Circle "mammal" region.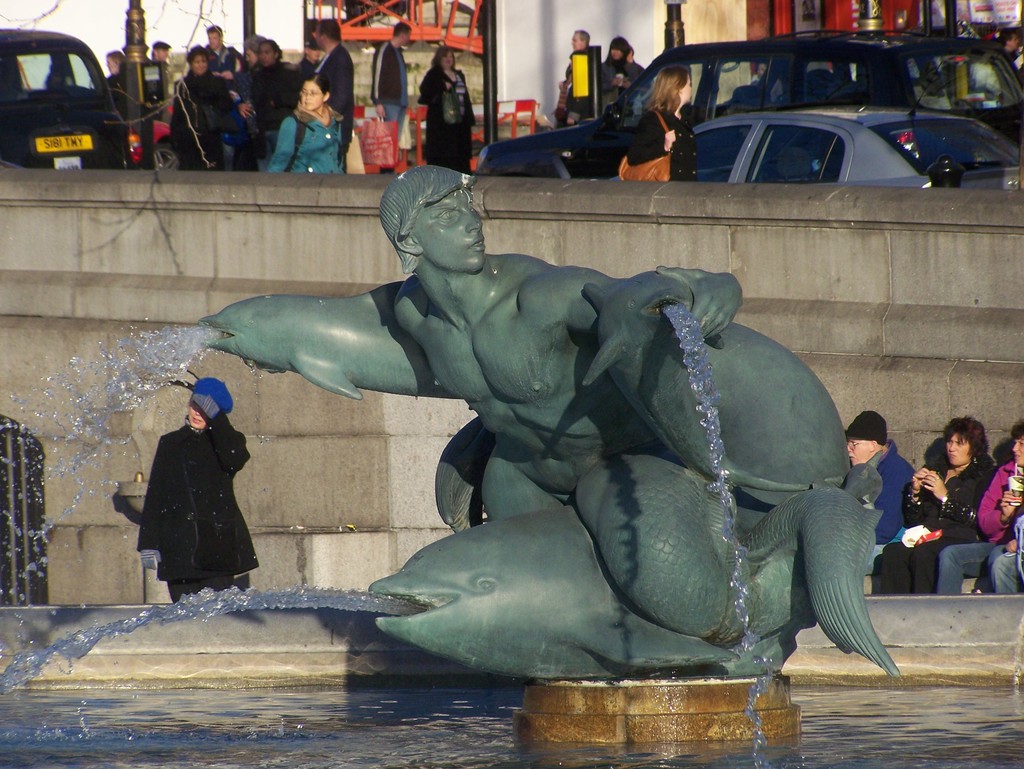
Region: rect(844, 409, 916, 576).
